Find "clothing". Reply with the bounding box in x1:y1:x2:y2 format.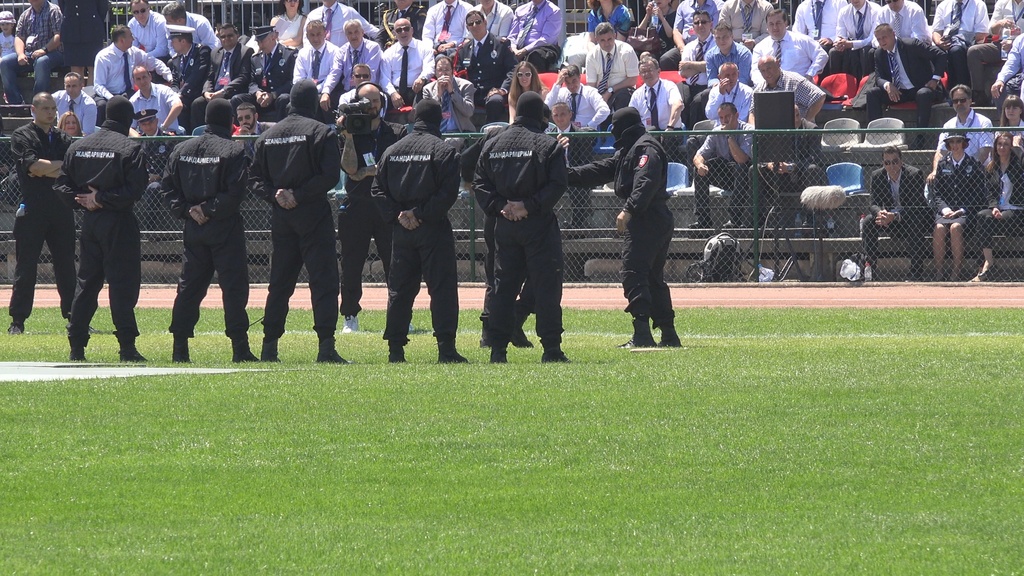
749:28:831:89.
